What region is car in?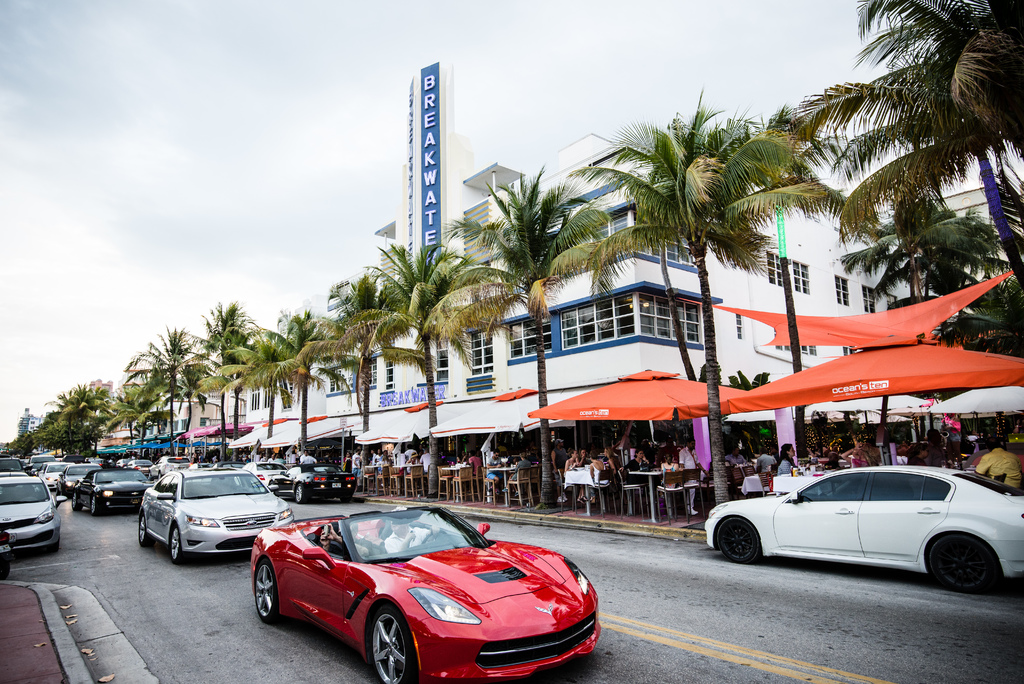
l=250, t=504, r=605, b=683.
